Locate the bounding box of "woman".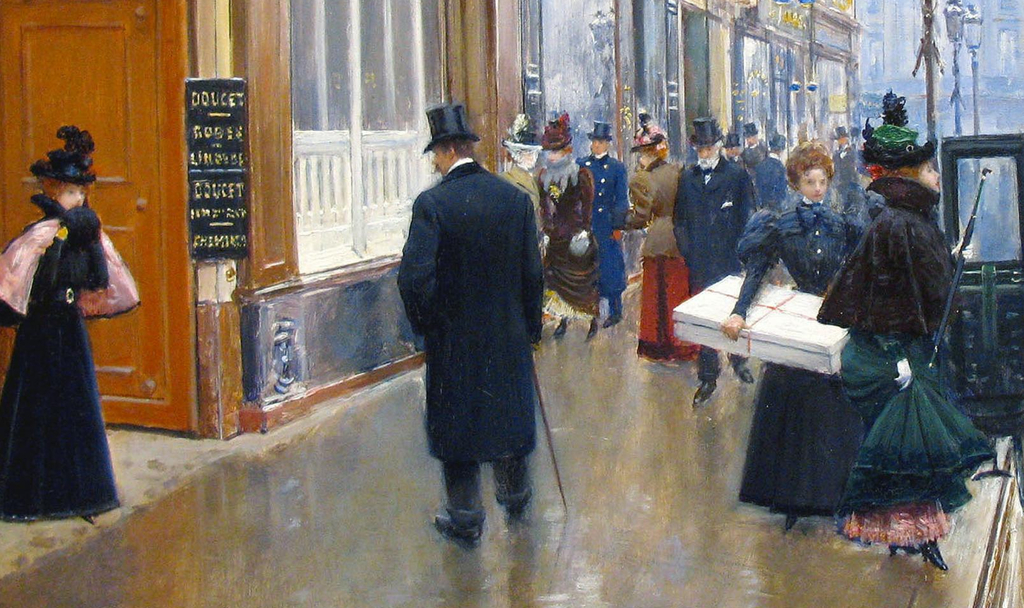
Bounding box: [612,103,692,365].
